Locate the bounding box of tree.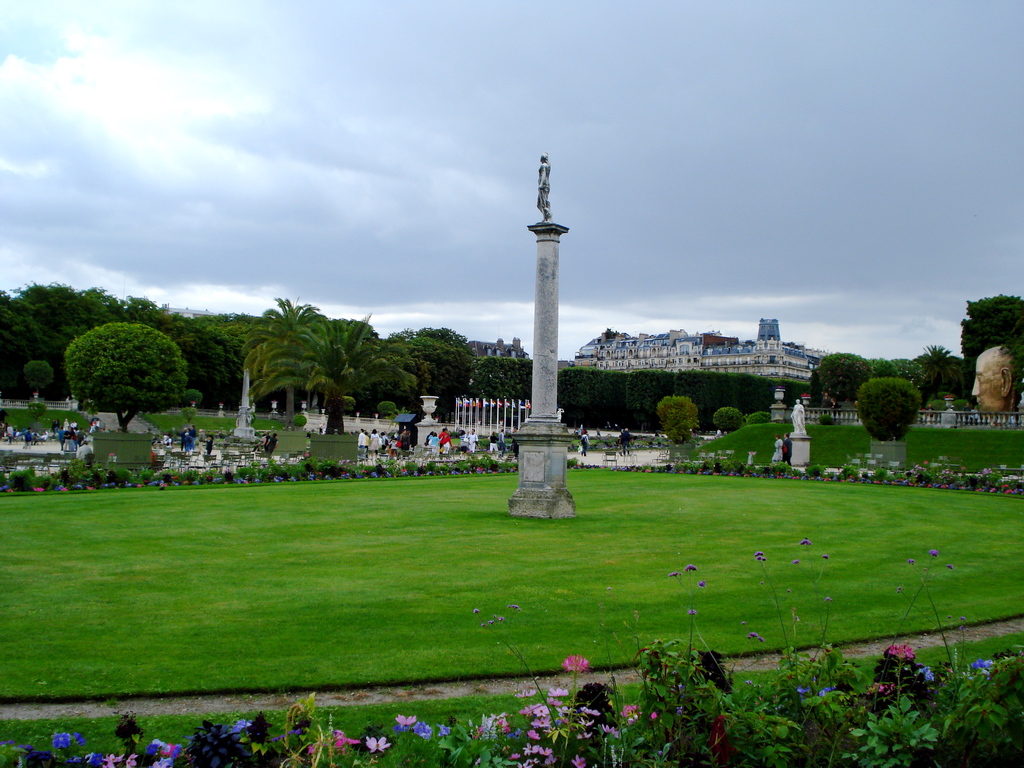
Bounding box: {"left": 714, "top": 403, "right": 746, "bottom": 434}.
